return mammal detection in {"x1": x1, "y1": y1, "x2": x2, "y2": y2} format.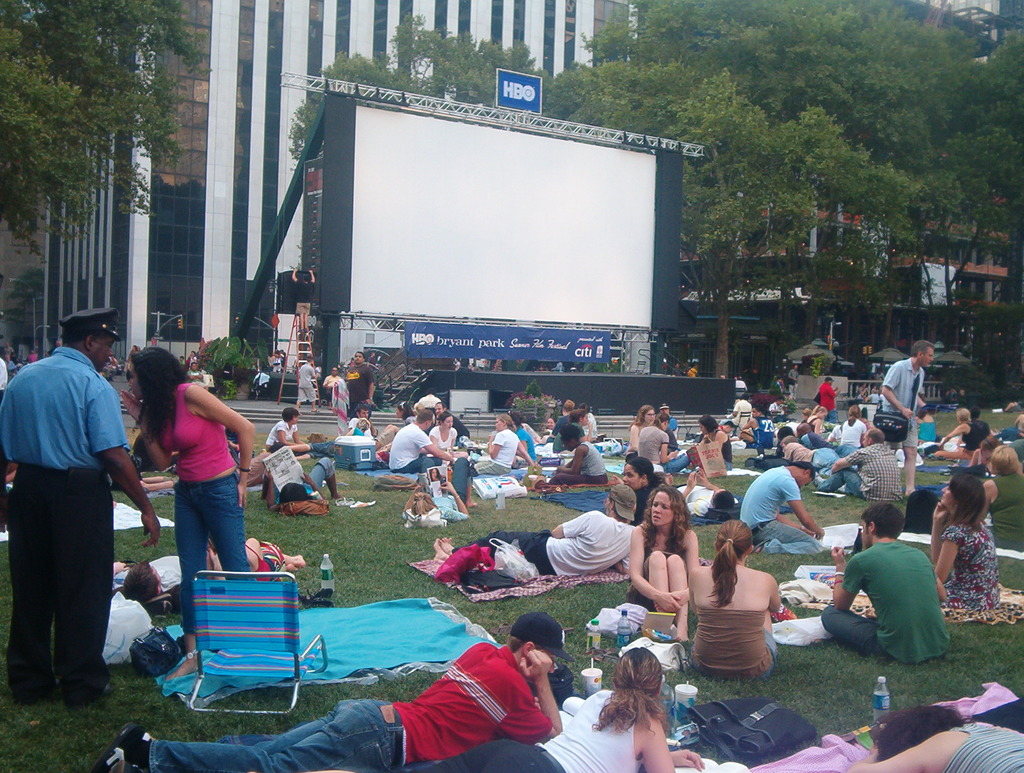
{"x1": 222, "y1": 421, "x2": 242, "y2": 460}.
